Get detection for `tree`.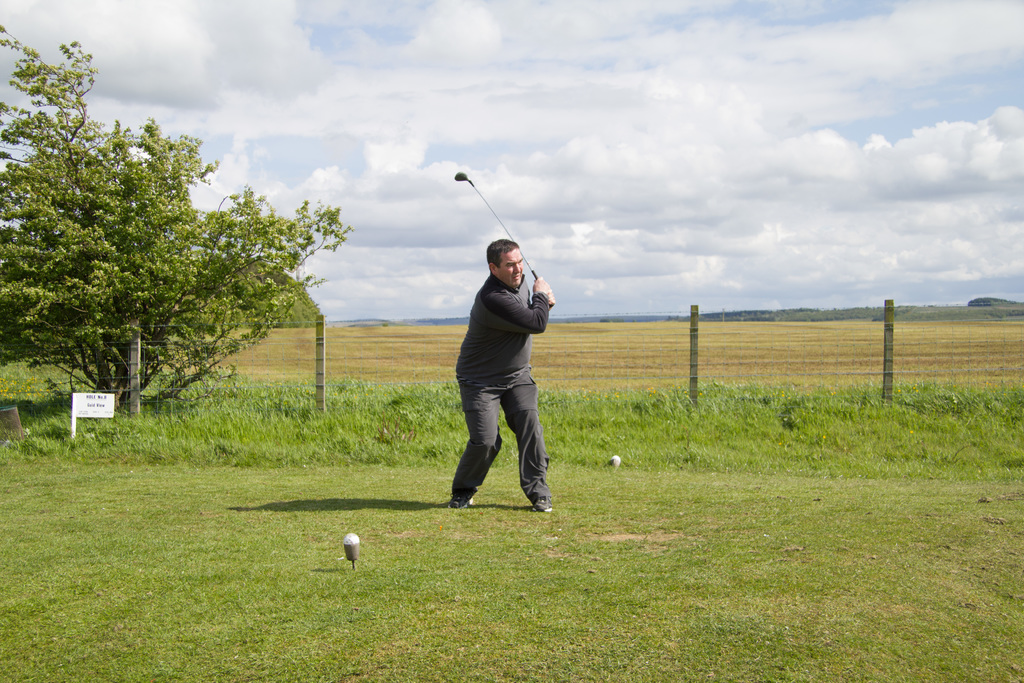
Detection: bbox=[0, 29, 356, 403].
